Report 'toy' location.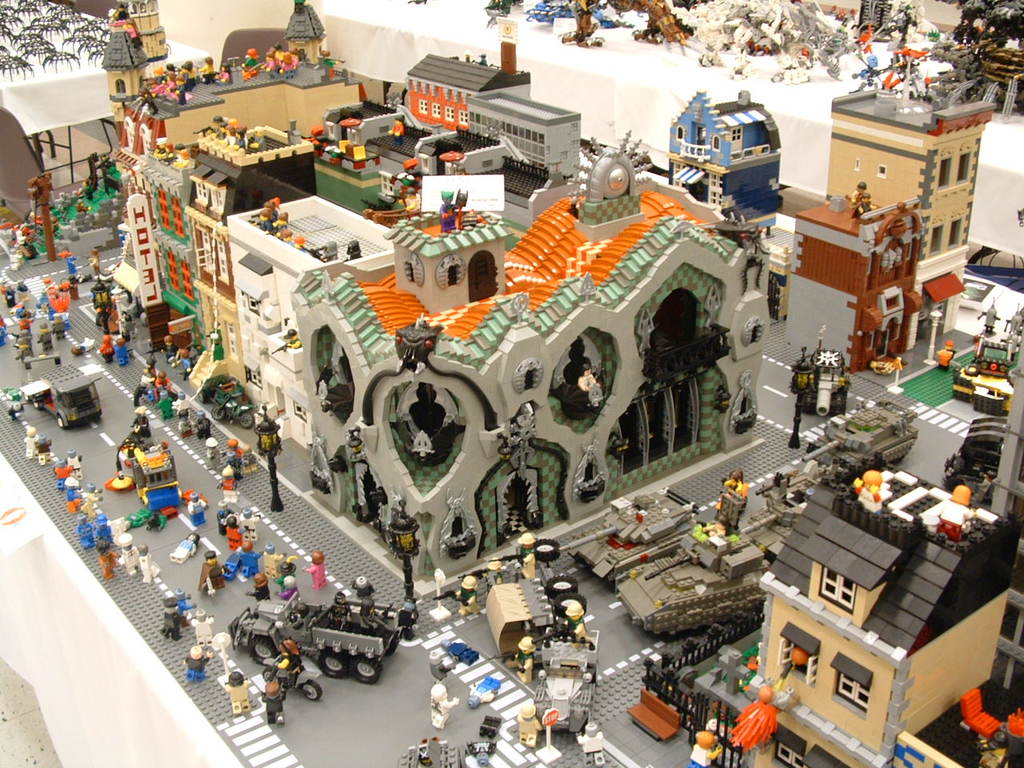
Report: <bbox>244, 542, 264, 578</bbox>.
